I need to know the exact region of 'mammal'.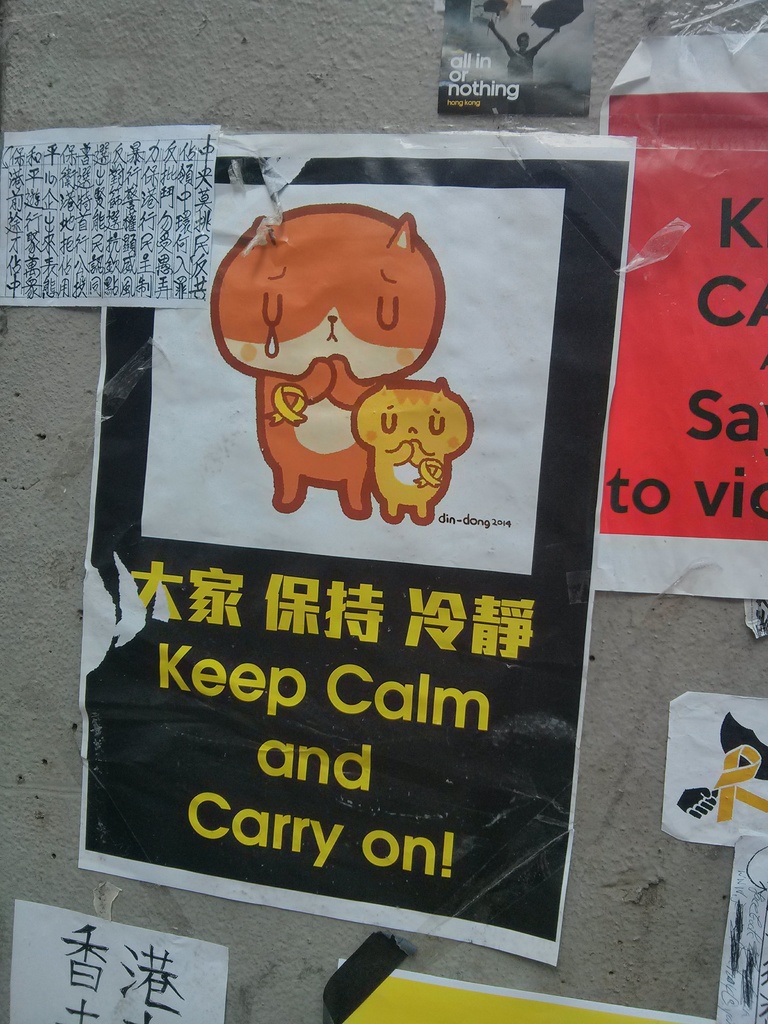
Region: [214, 204, 440, 523].
